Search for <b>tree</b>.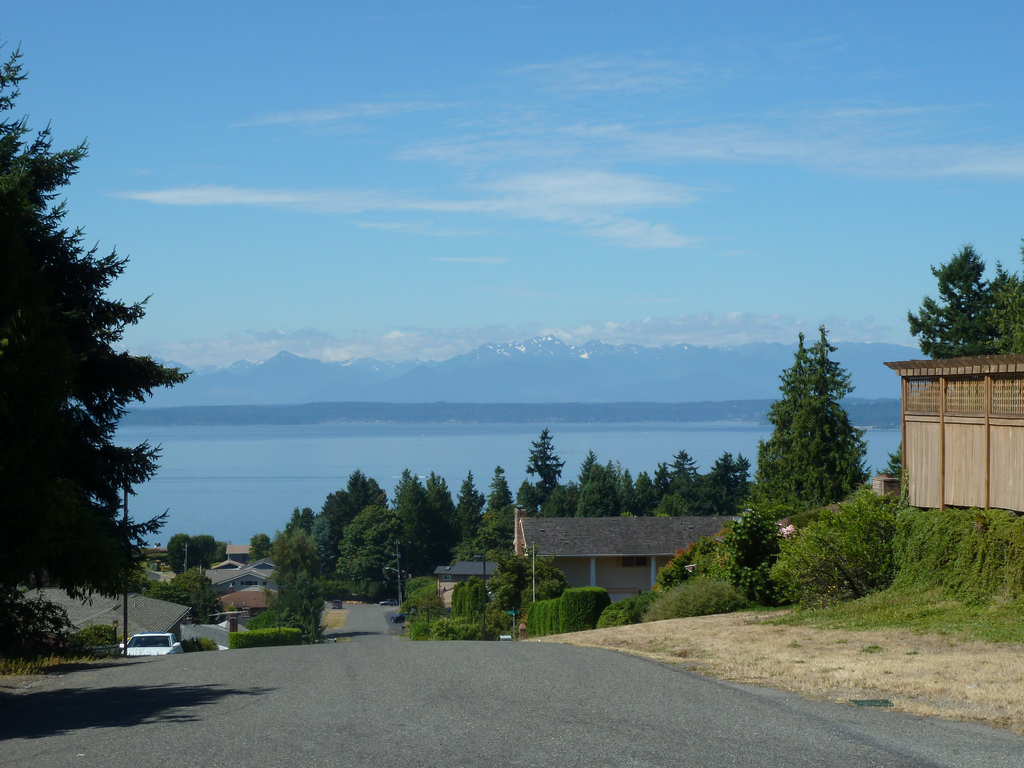
Found at <region>269, 532, 292, 566</region>.
